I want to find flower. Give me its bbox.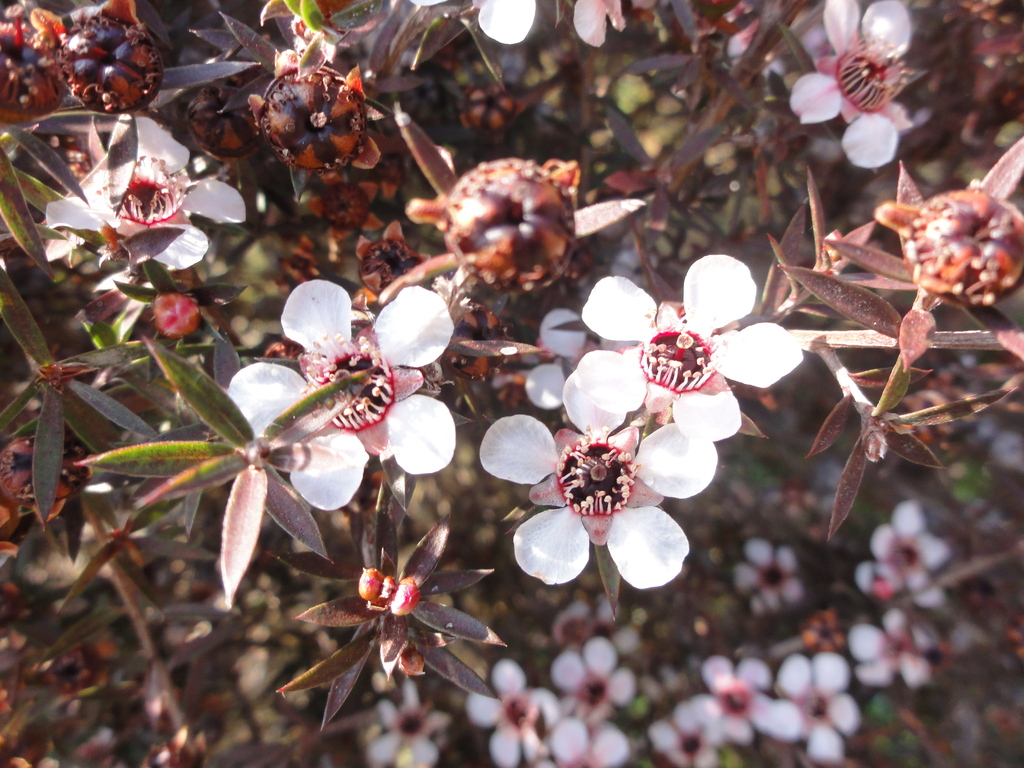
(x1=867, y1=499, x2=950, y2=590).
